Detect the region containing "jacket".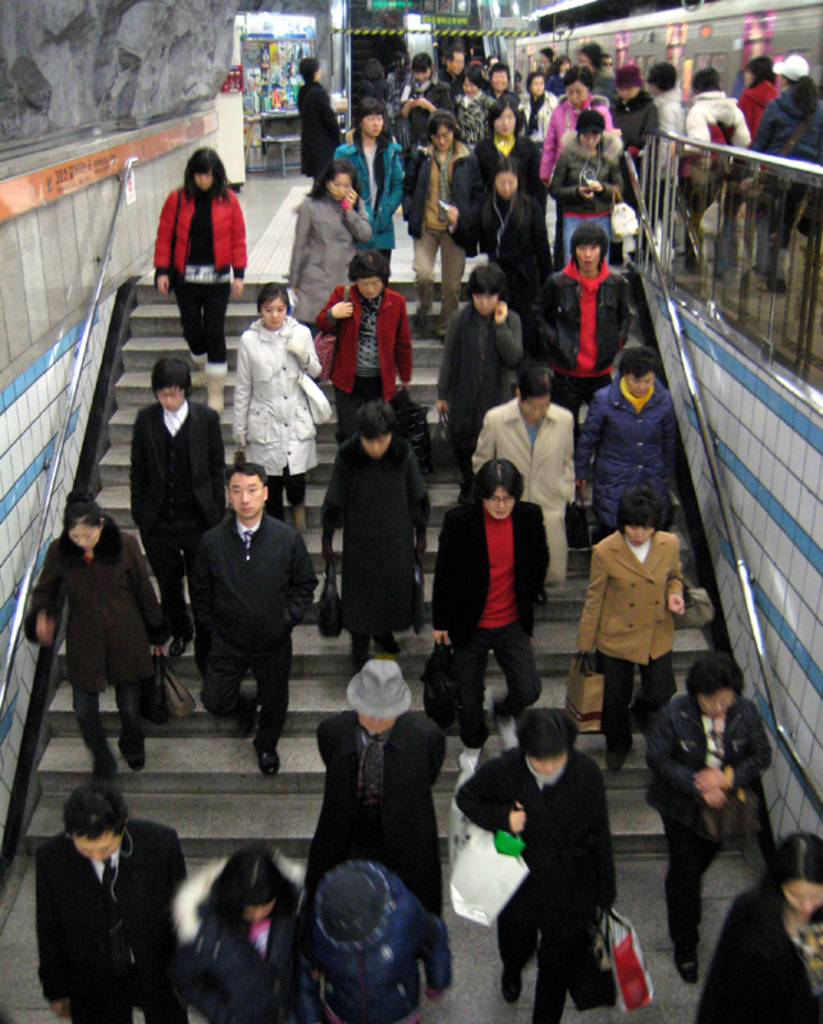
294:79:343:180.
